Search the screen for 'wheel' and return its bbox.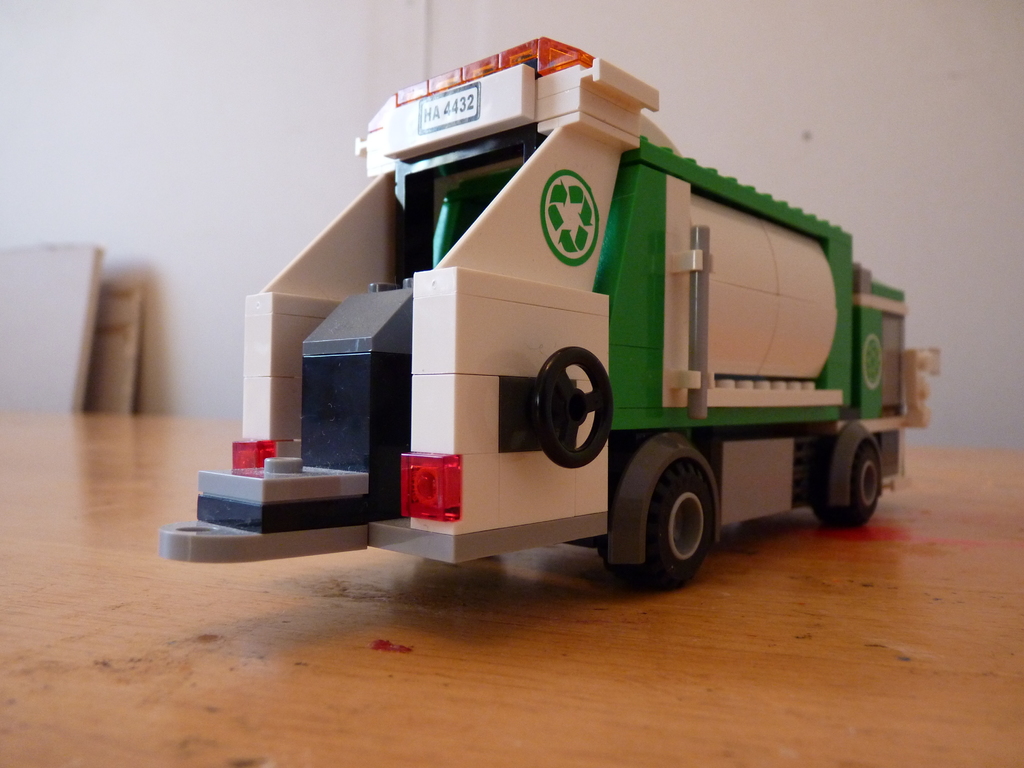
Found: [820, 447, 879, 534].
